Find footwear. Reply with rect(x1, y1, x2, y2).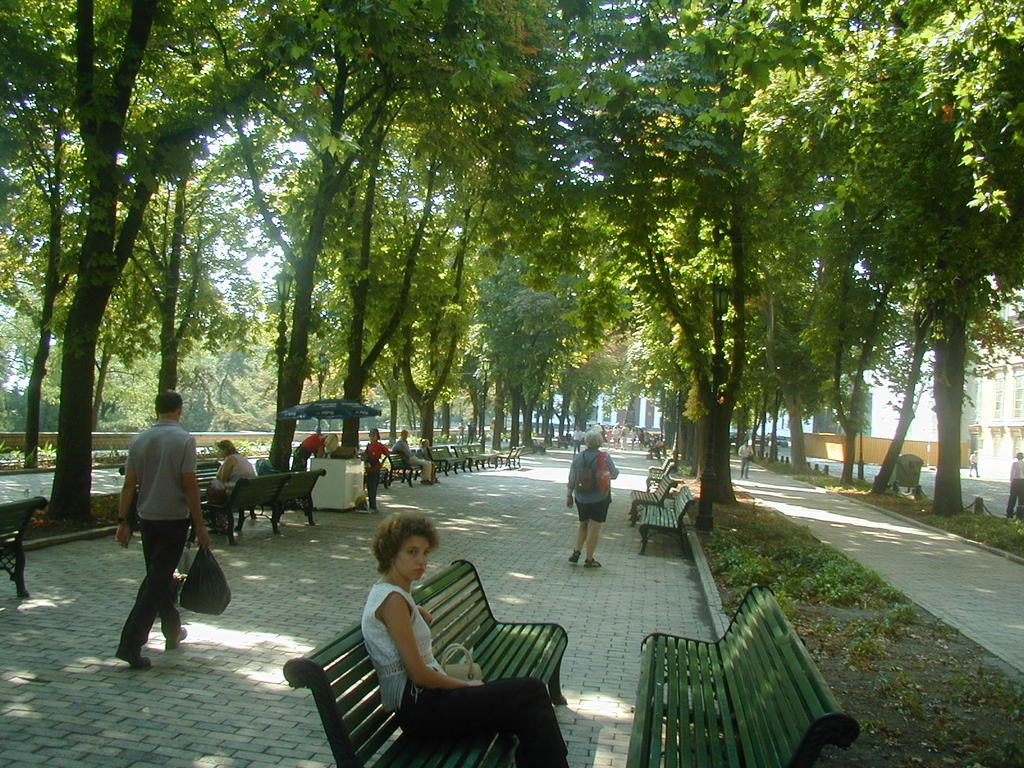
rect(434, 476, 439, 483).
